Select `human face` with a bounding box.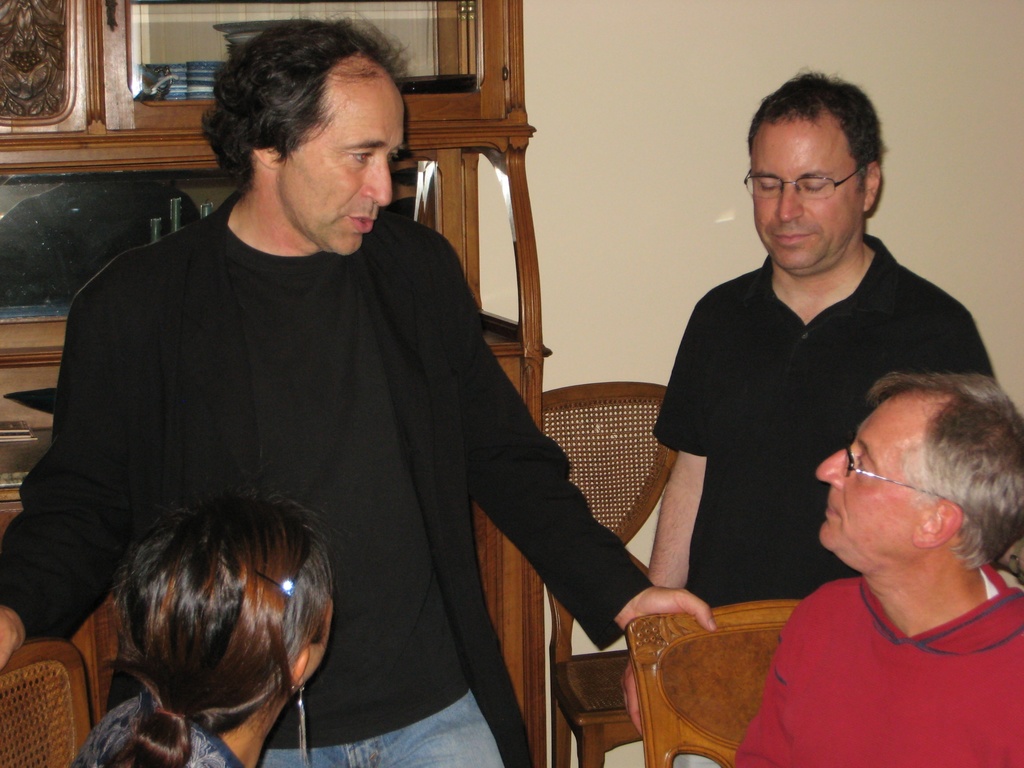
bbox(813, 401, 916, 557).
